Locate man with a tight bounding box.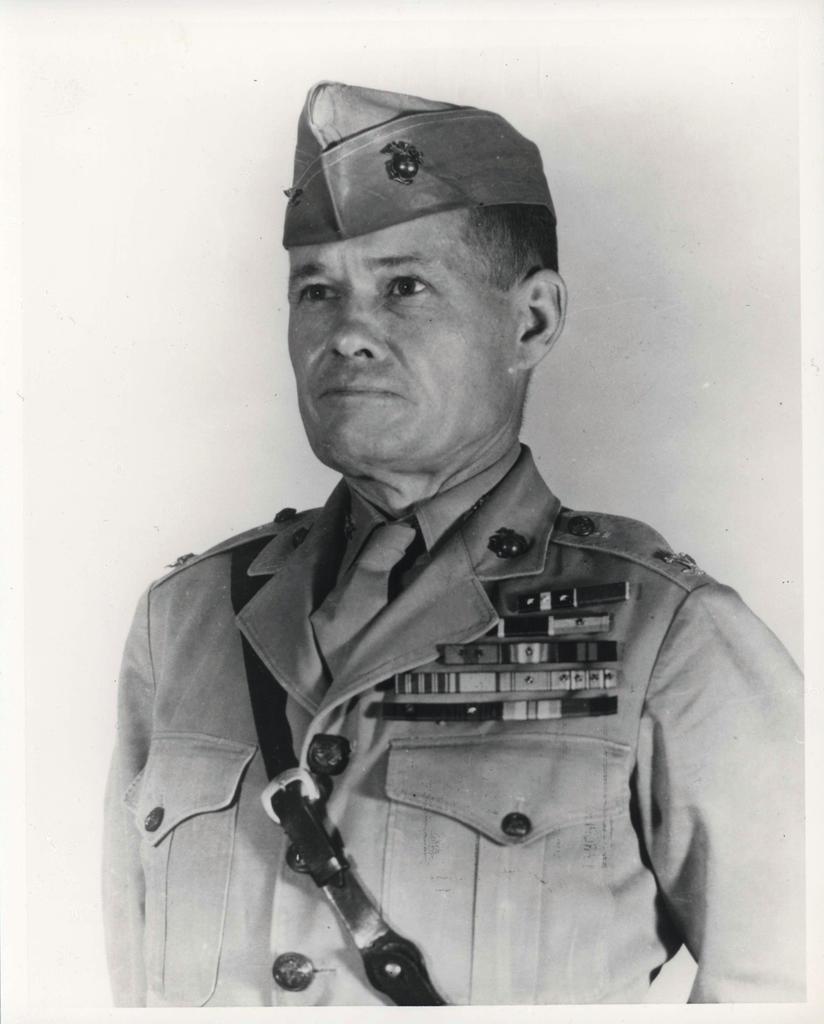
99/74/796/1011.
